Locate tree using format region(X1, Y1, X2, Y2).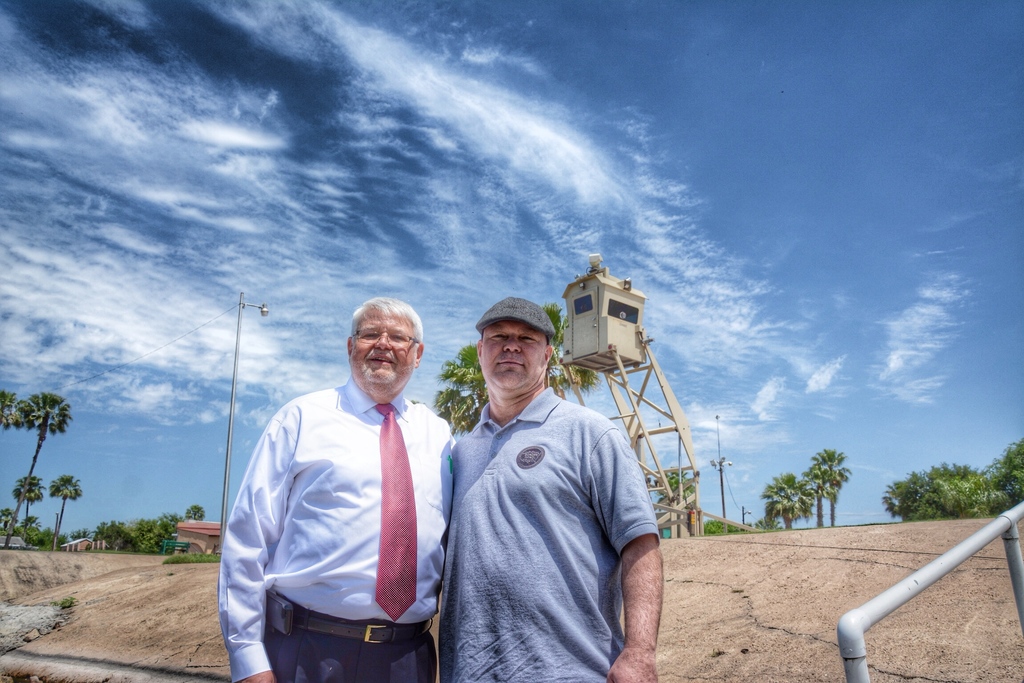
region(14, 513, 40, 545).
